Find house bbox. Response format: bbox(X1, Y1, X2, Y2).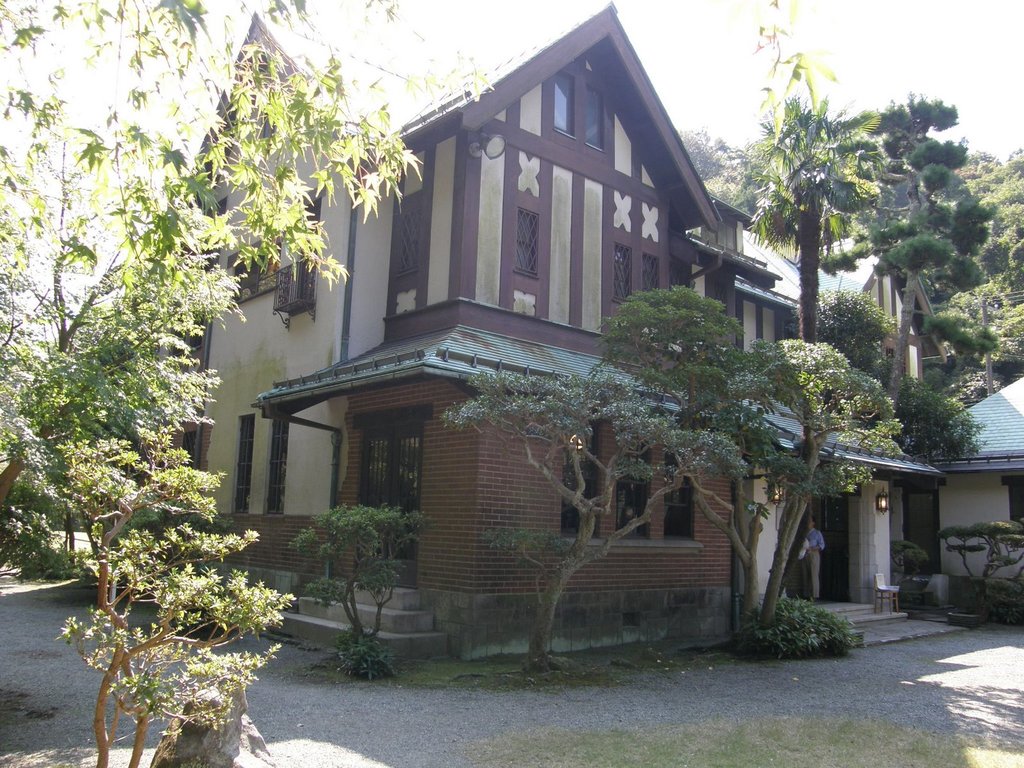
bbox(730, 220, 809, 623).
